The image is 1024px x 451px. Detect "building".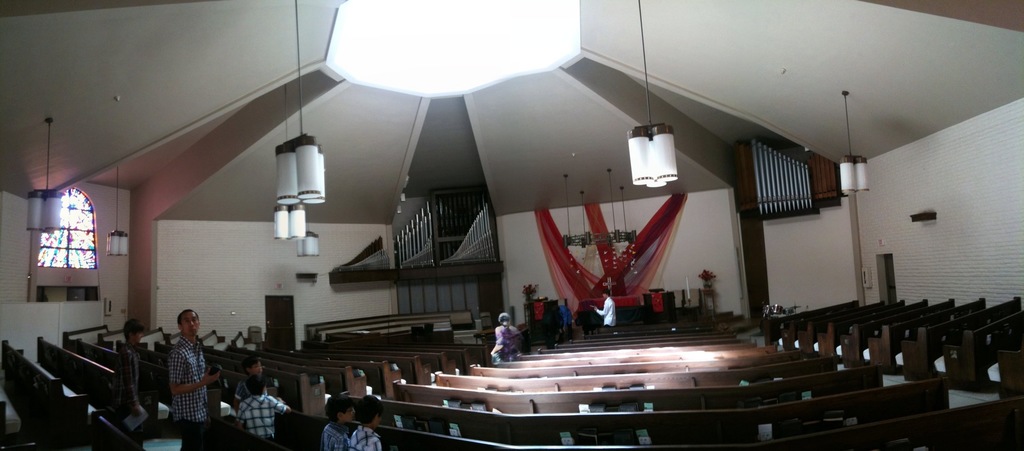
Detection: (0, 0, 1023, 450).
